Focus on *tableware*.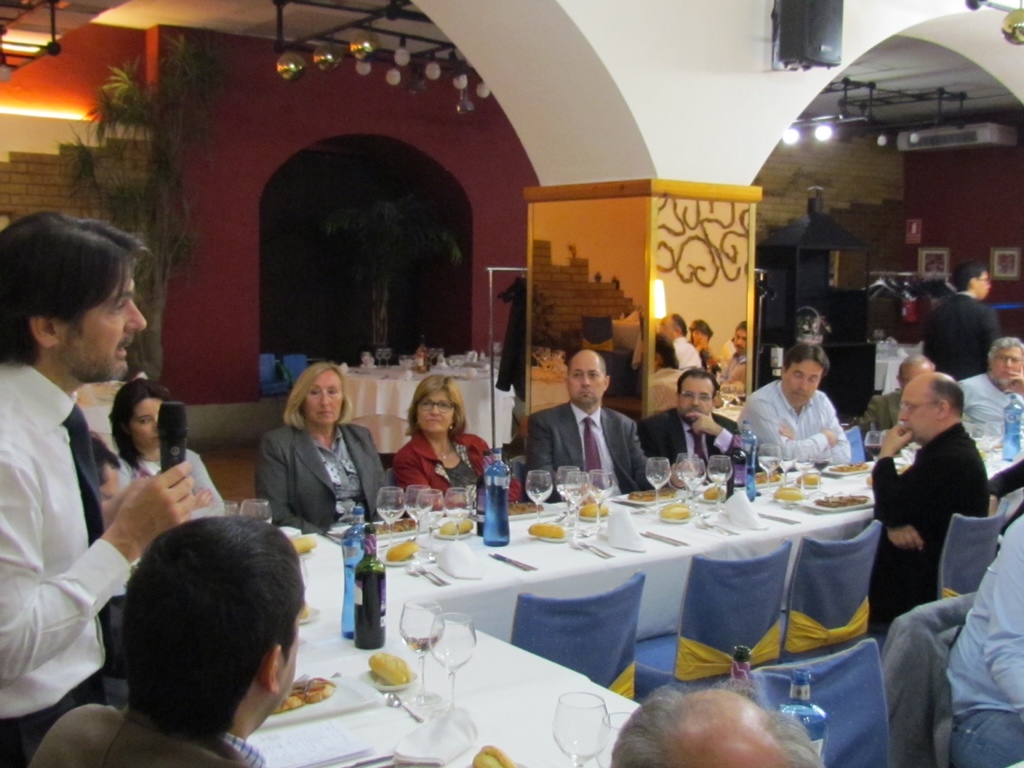
Focused at l=293, t=598, r=323, b=625.
